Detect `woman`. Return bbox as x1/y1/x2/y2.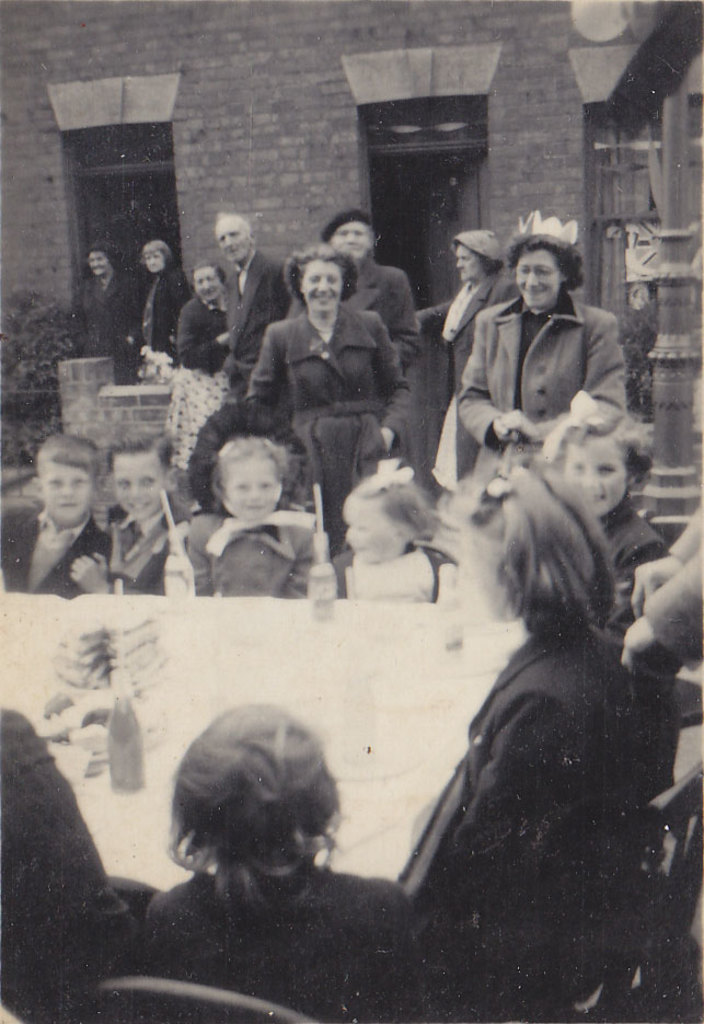
417/233/522/412.
